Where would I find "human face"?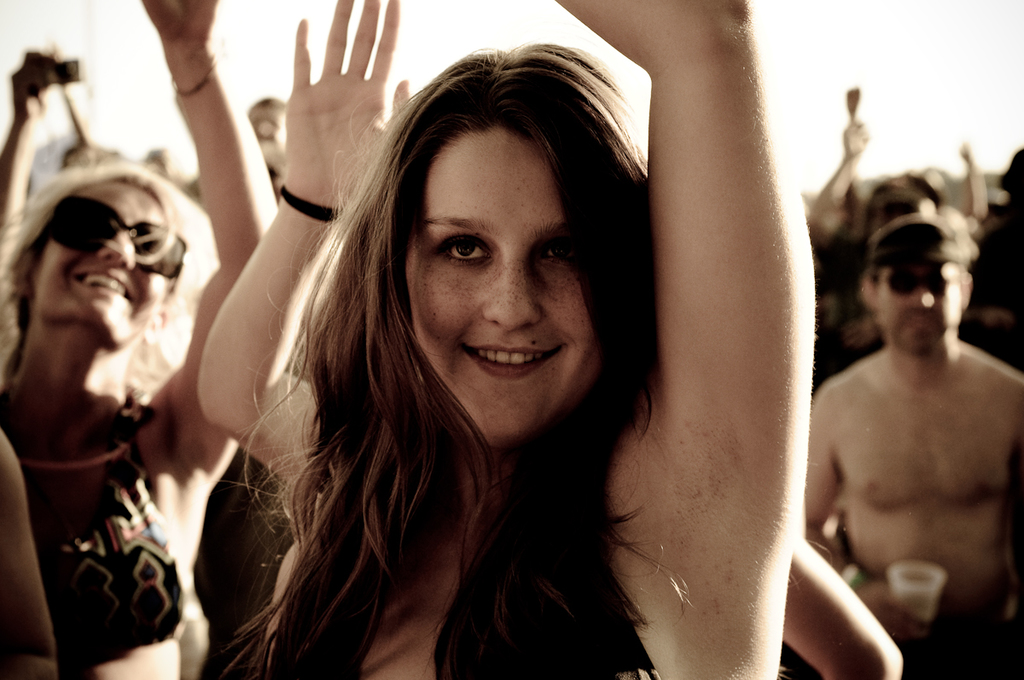
At l=43, t=177, r=166, b=343.
